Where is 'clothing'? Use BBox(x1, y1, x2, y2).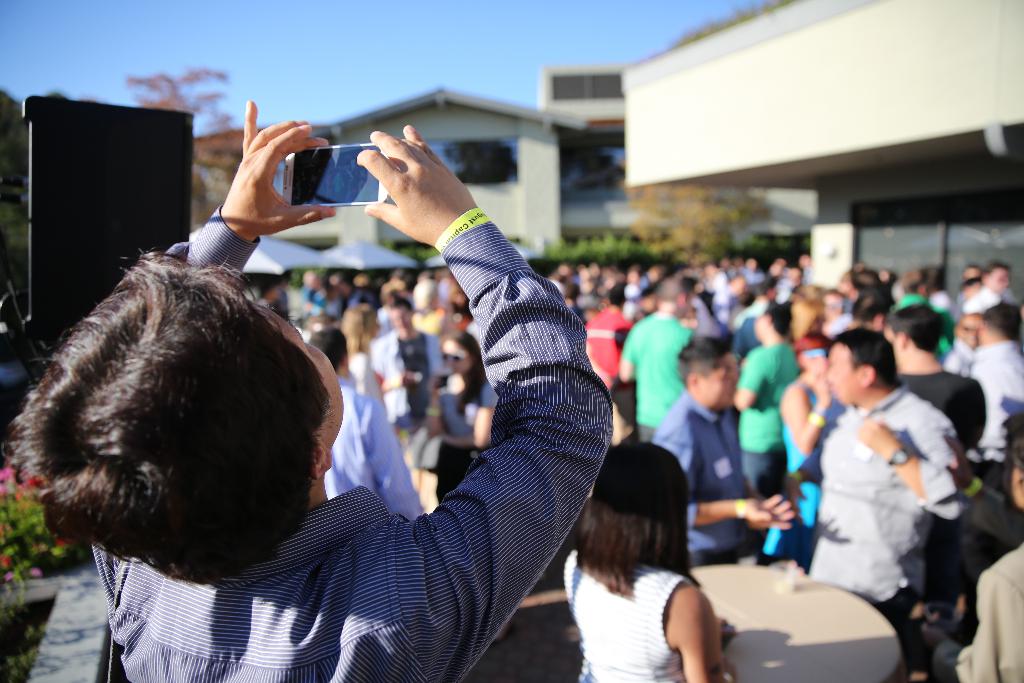
BBox(741, 434, 788, 562).
